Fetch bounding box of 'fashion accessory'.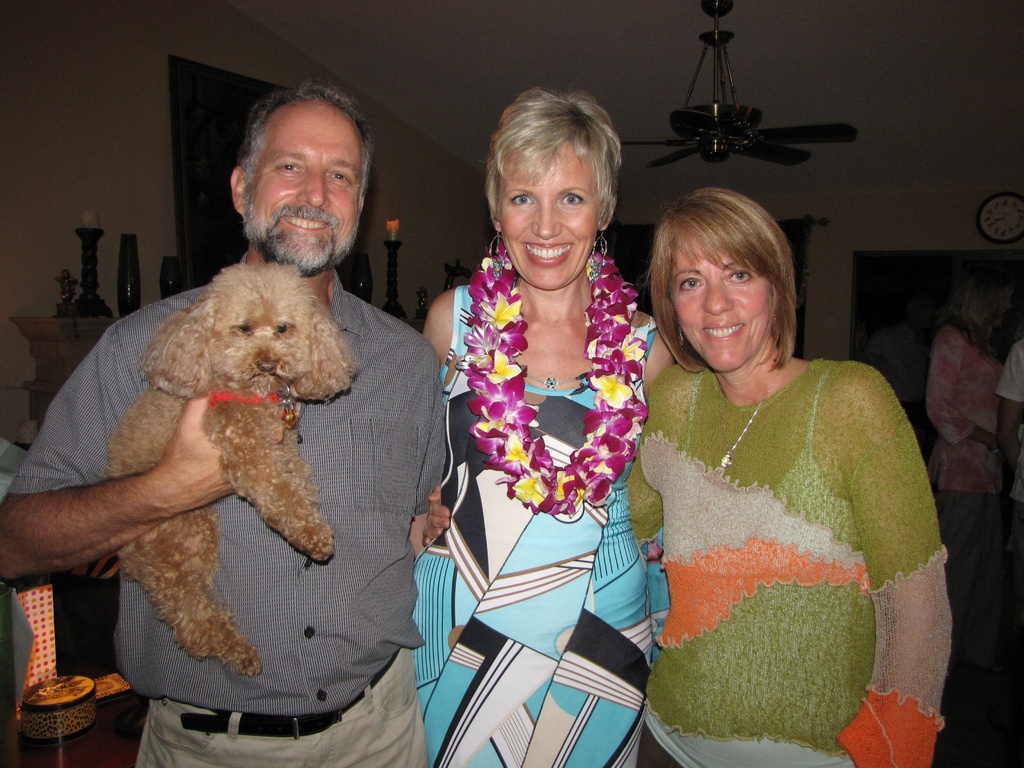
Bbox: rect(458, 244, 648, 520).
